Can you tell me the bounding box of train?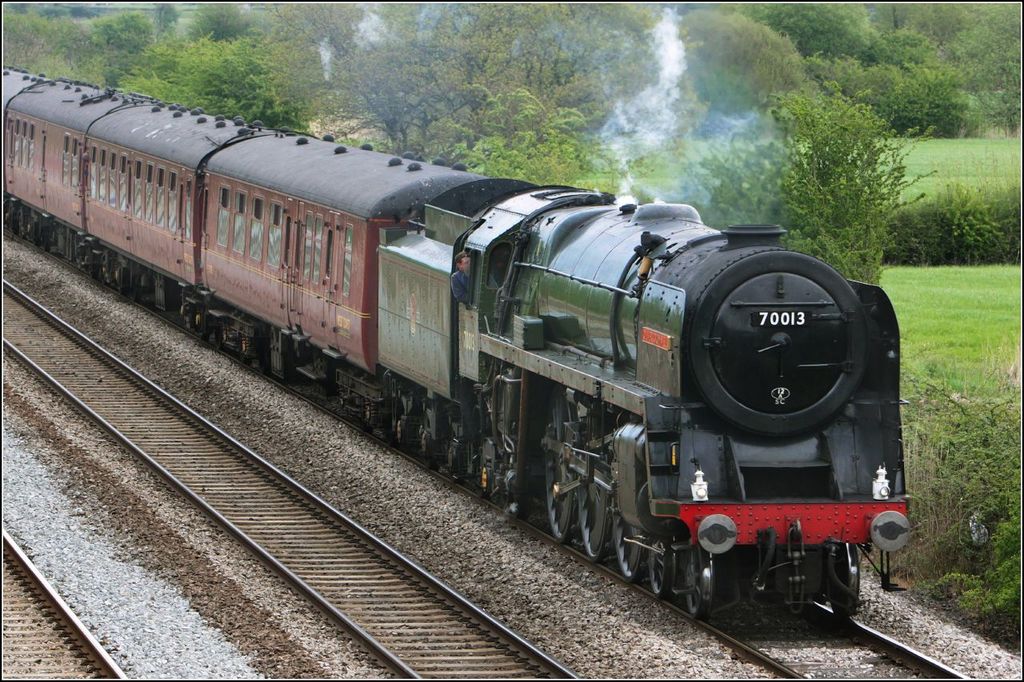
(4, 69, 919, 620).
